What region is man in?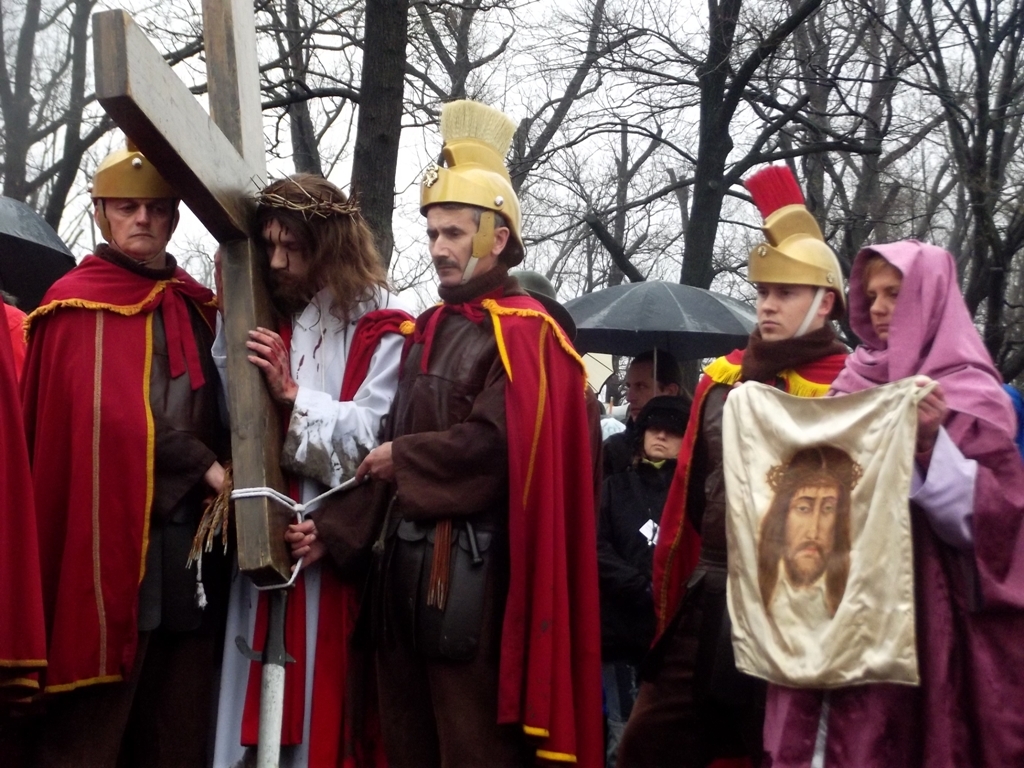
rect(277, 162, 588, 767).
